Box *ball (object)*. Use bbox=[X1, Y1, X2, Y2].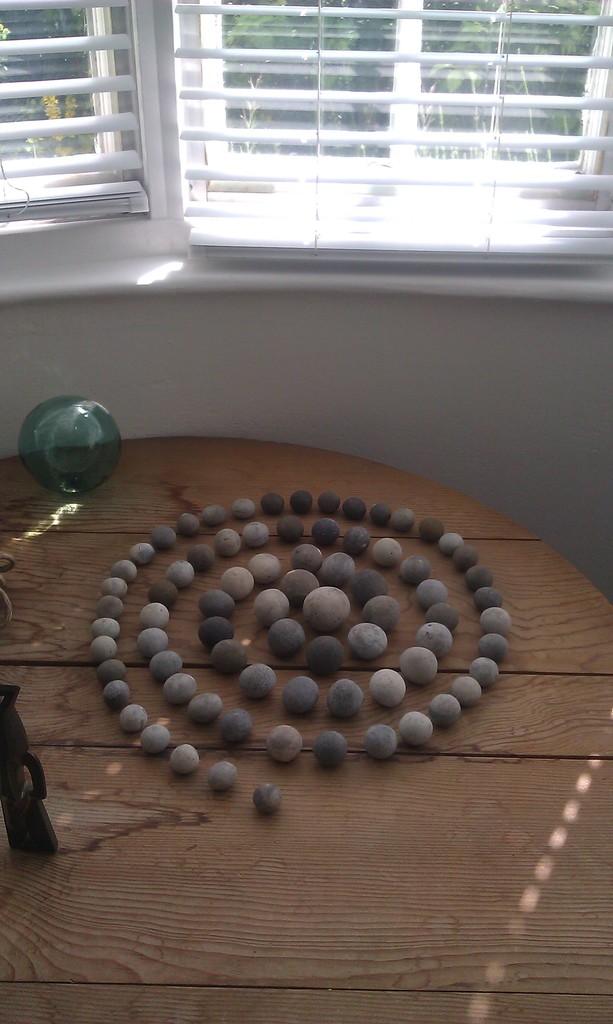
bbox=[138, 628, 168, 659].
